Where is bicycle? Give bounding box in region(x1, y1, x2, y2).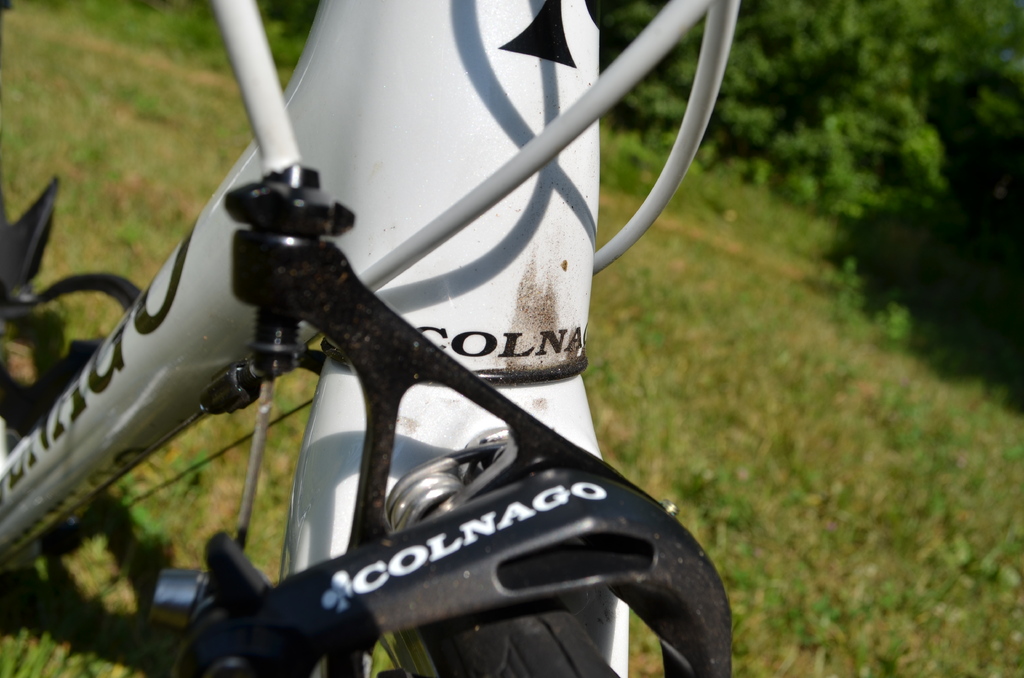
region(10, 0, 826, 677).
